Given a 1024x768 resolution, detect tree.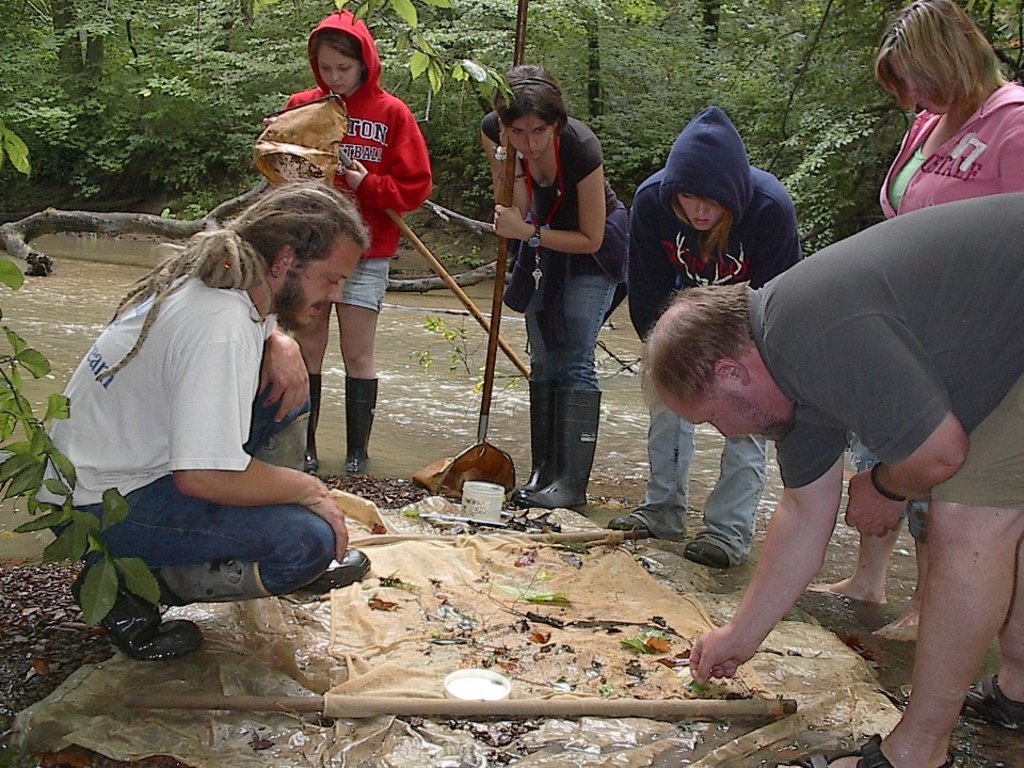
<box>0,0,1023,254</box>.
